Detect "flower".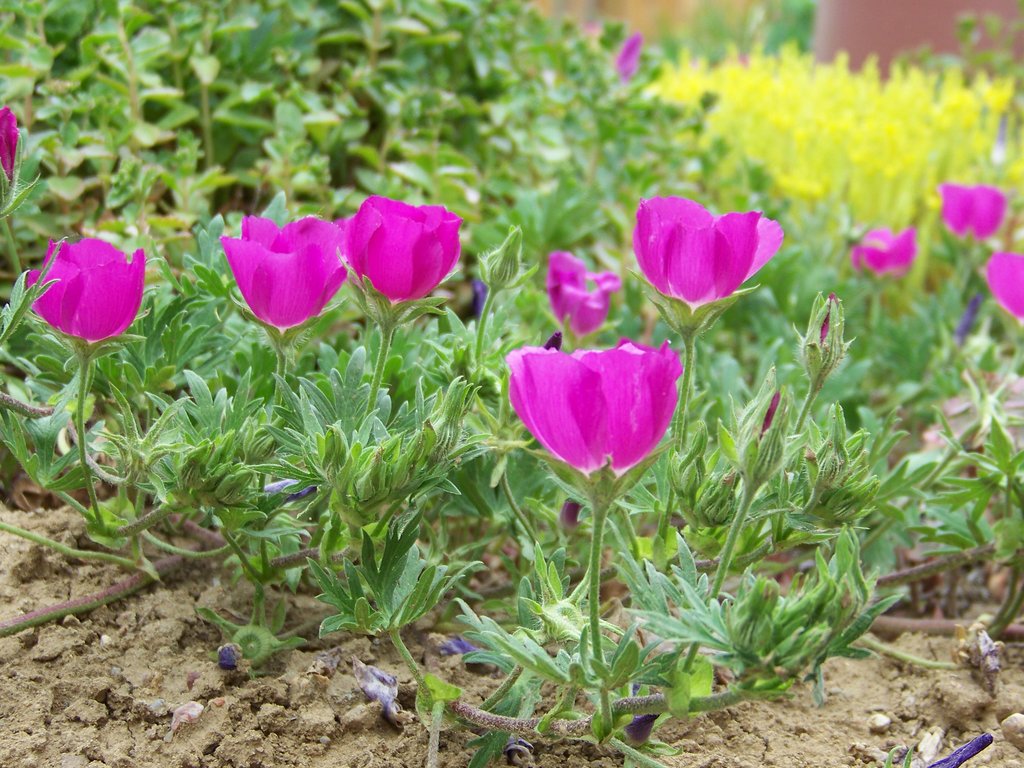
Detected at 941,181,1009,246.
